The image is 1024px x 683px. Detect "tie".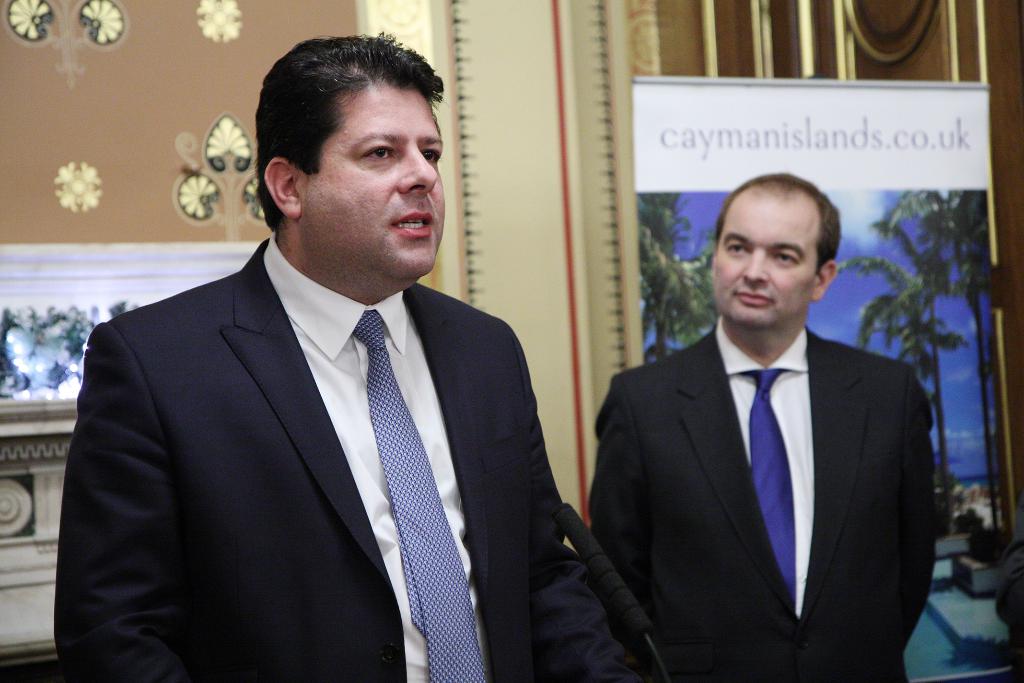
Detection: [735,367,794,614].
